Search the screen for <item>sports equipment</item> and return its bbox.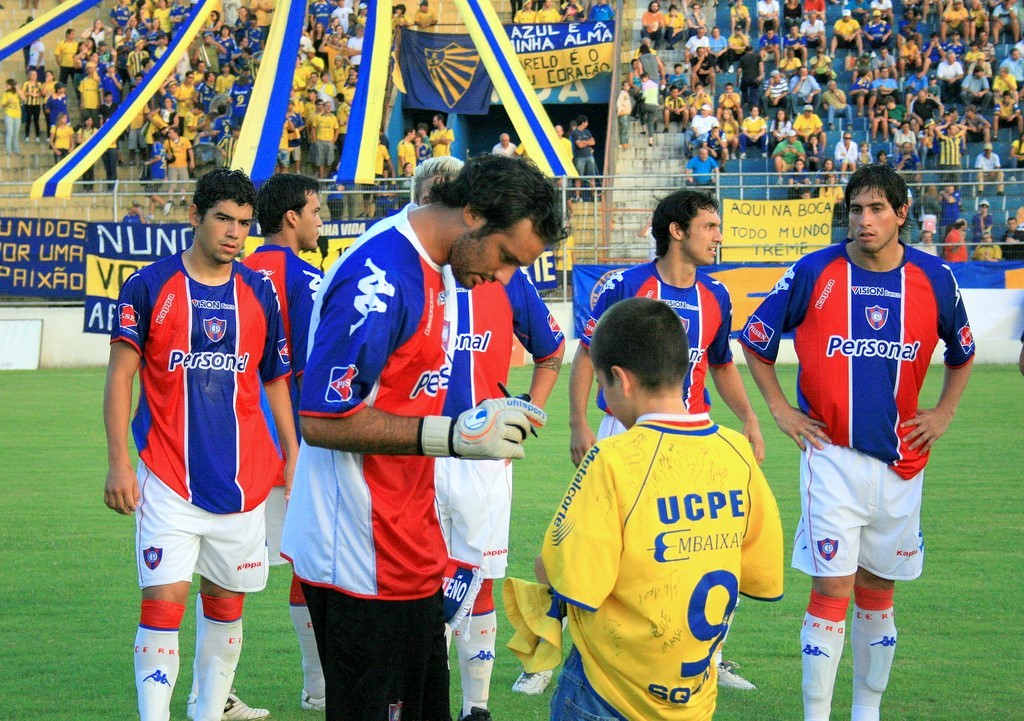
Found: left=797, top=597, right=847, bottom=718.
